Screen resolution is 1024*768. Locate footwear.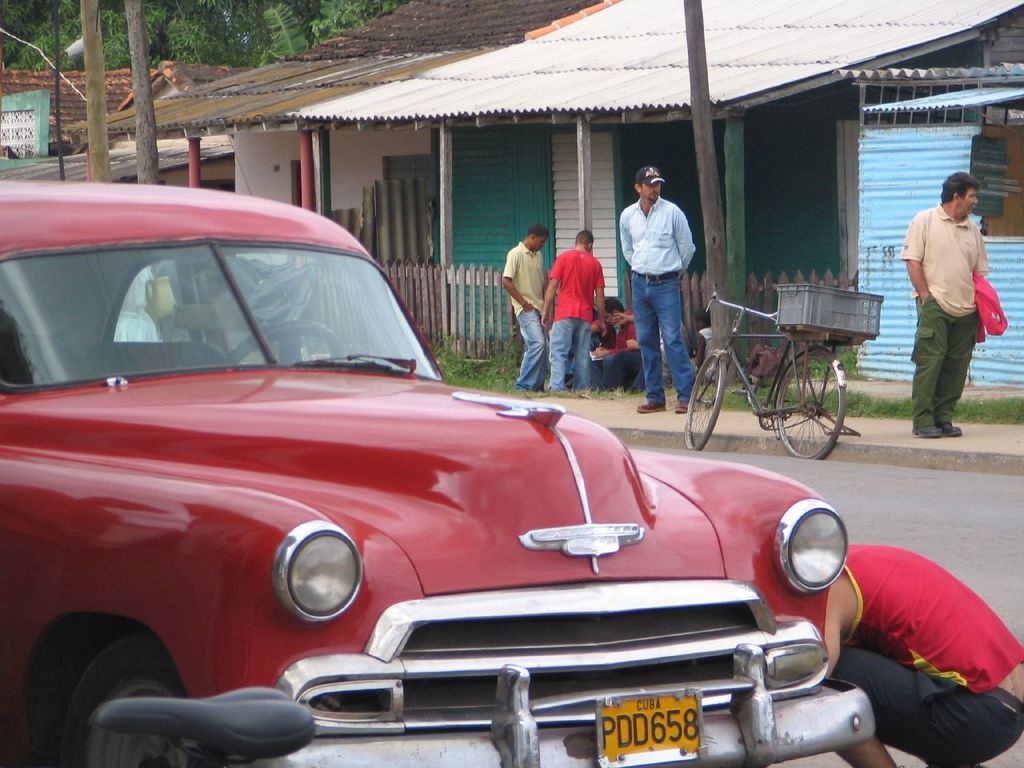
rect(638, 398, 665, 410).
